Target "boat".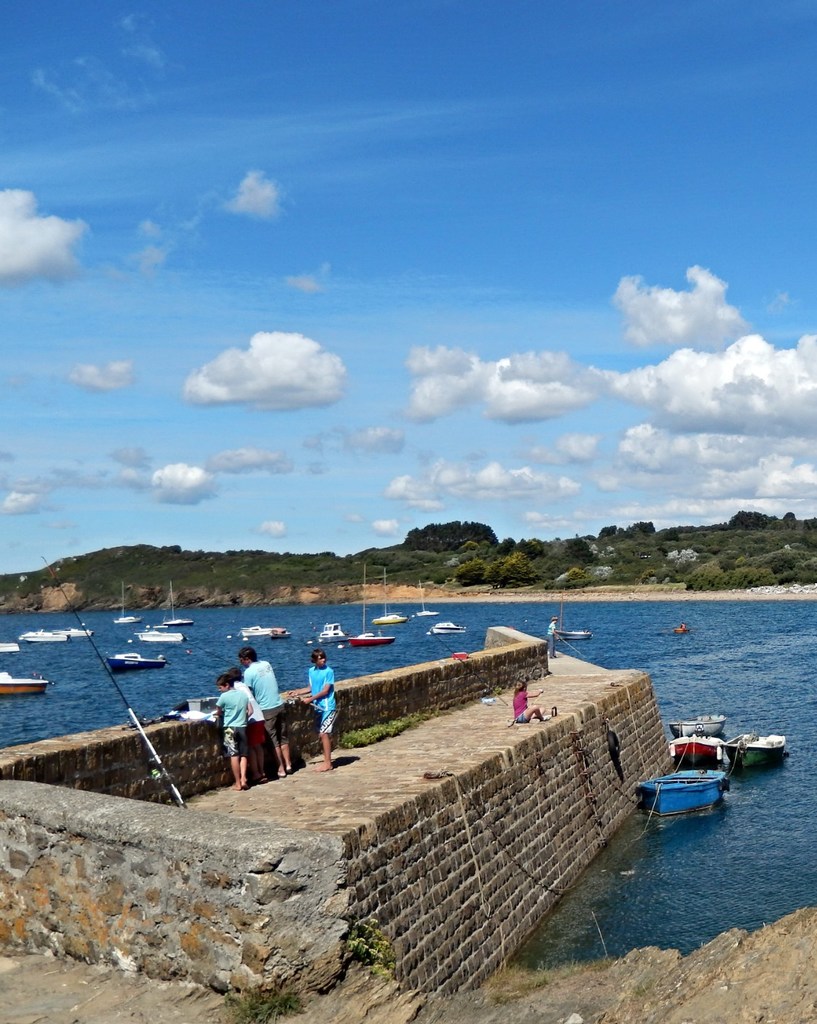
Target region: (x1=640, y1=742, x2=758, y2=829).
